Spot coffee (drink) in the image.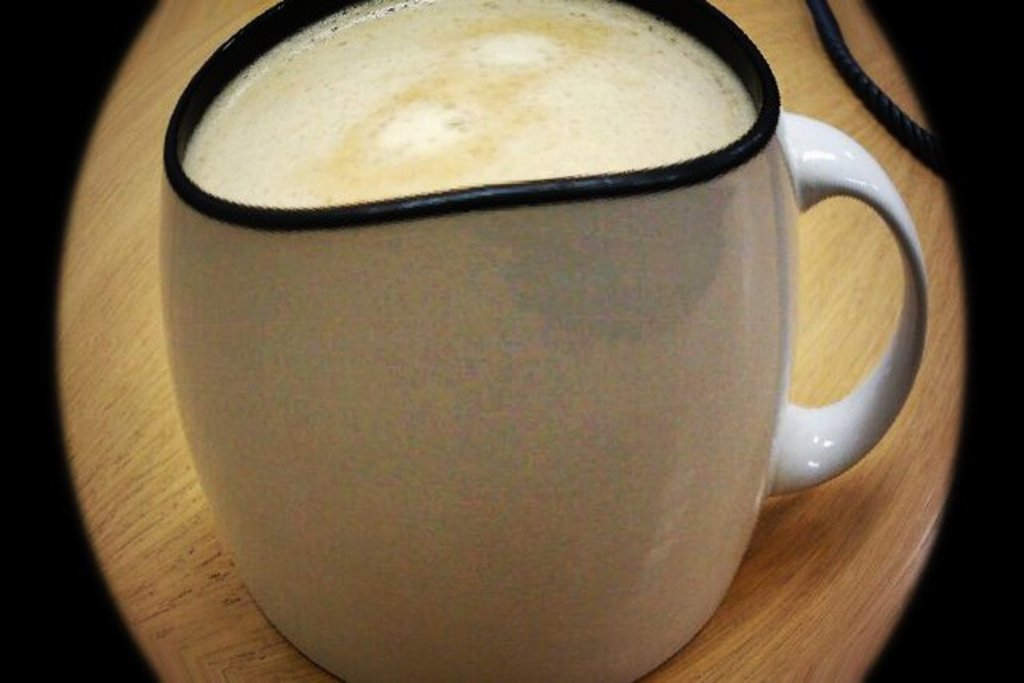
coffee (drink) found at BBox(168, 35, 898, 682).
